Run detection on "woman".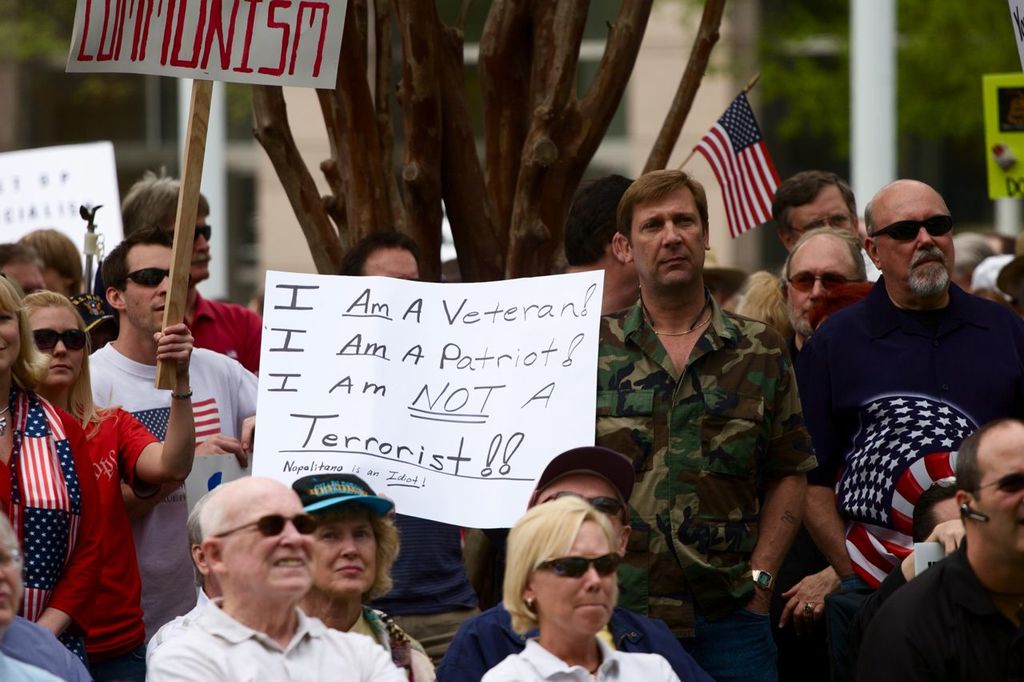
Result: l=289, t=469, r=434, b=681.
